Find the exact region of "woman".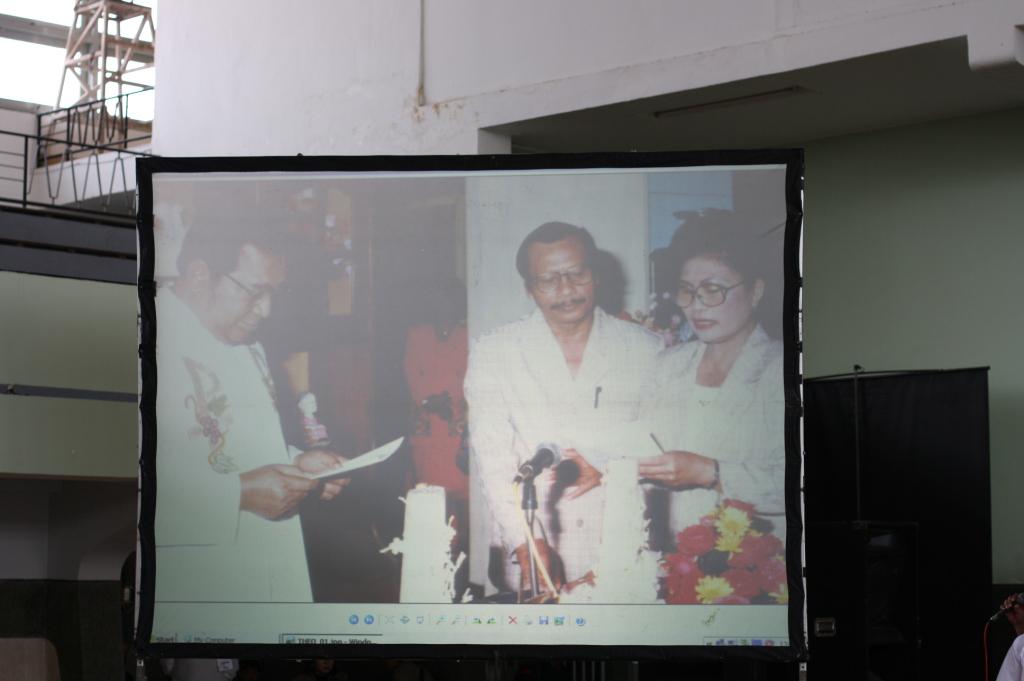
Exact region: crop(578, 202, 784, 611).
